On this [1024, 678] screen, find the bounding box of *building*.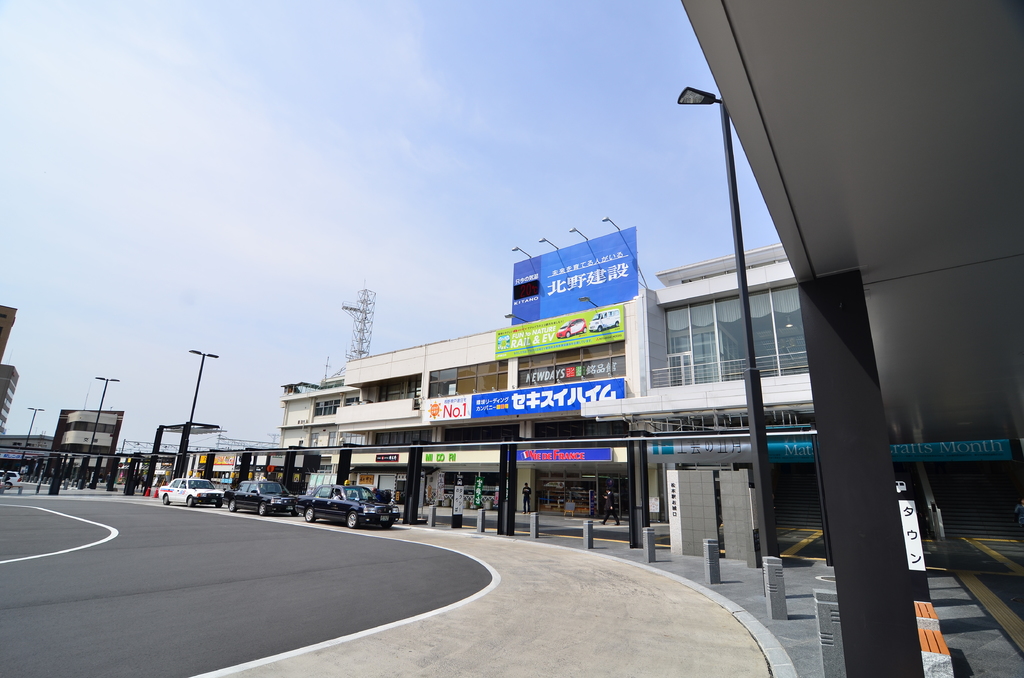
Bounding box: 1 367 20 449.
